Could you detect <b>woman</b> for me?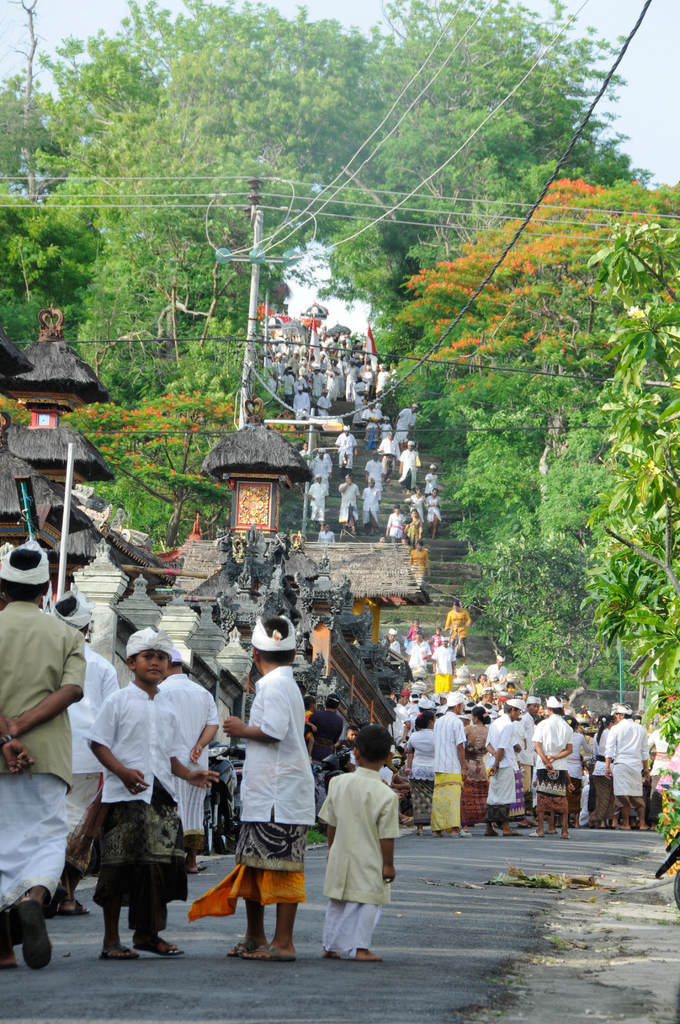
Detection result: {"left": 425, "top": 484, "right": 442, "bottom": 543}.
